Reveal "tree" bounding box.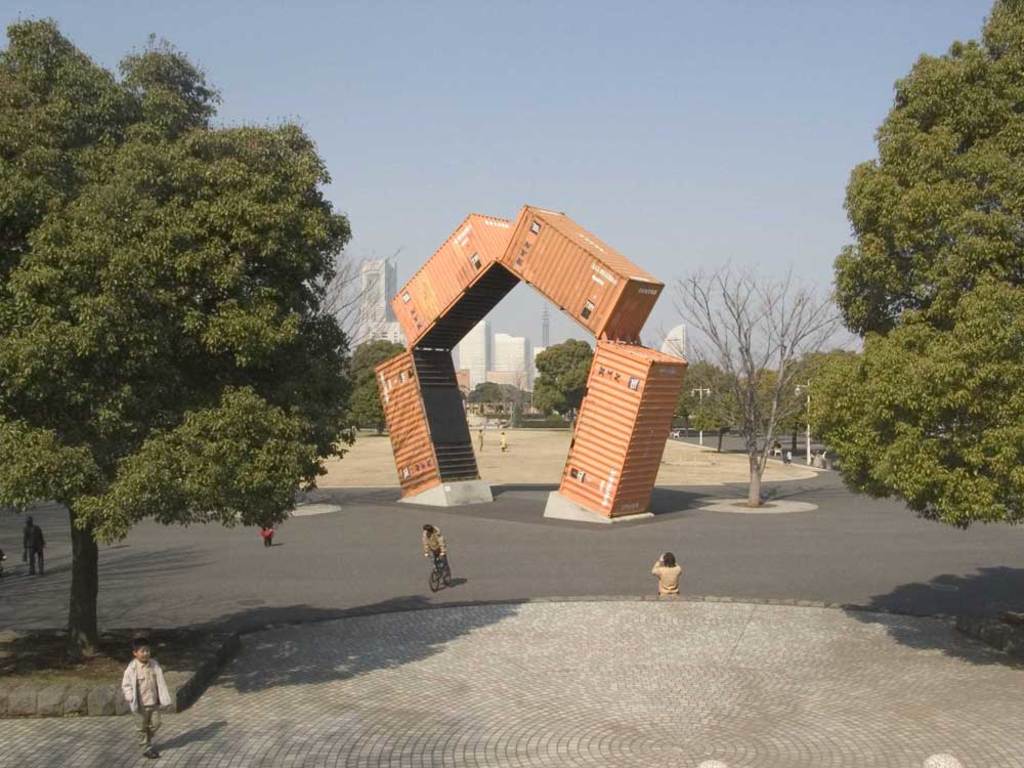
Revealed: left=530, top=333, right=593, bottom=433.
